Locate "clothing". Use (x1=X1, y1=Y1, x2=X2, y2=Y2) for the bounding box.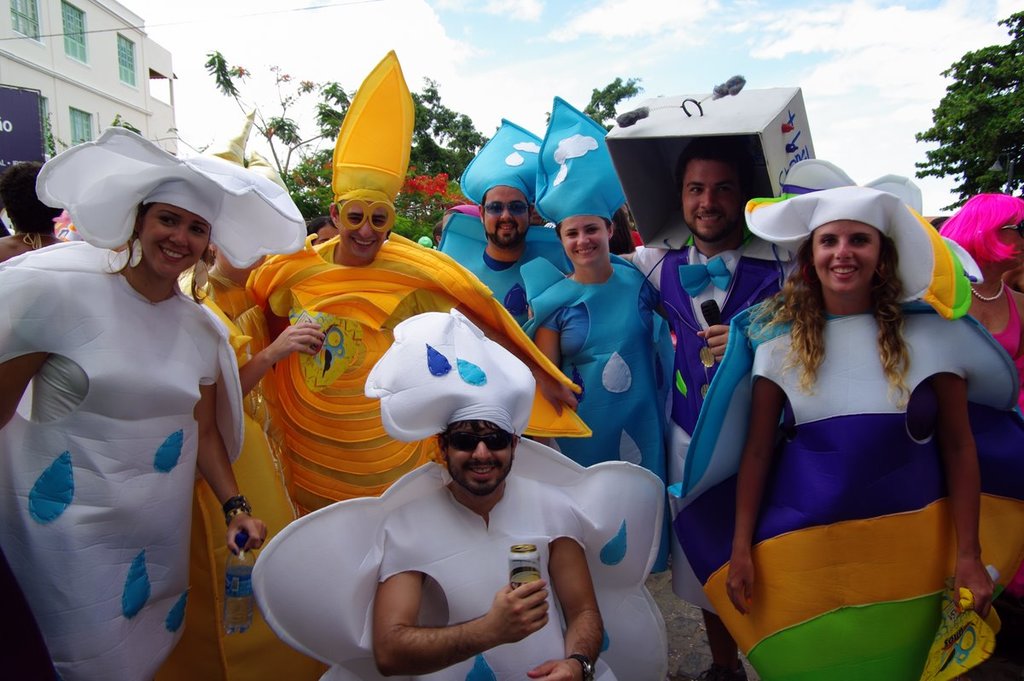
(x1=716, y1=259, x2=989, y2=638).
